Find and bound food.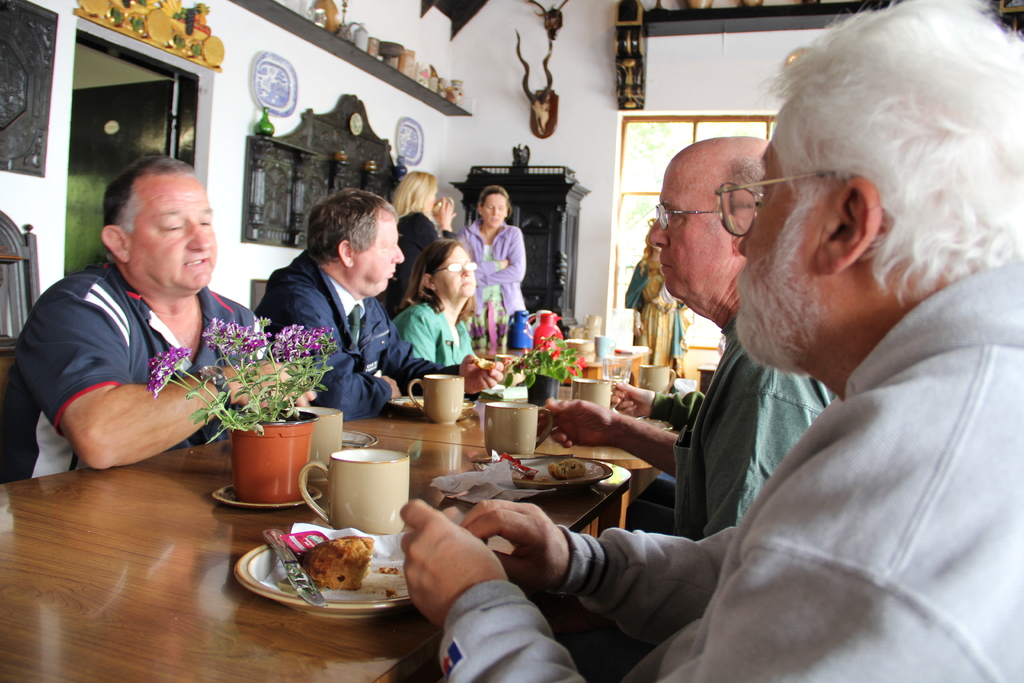
Bound: 401,400,422,406.
